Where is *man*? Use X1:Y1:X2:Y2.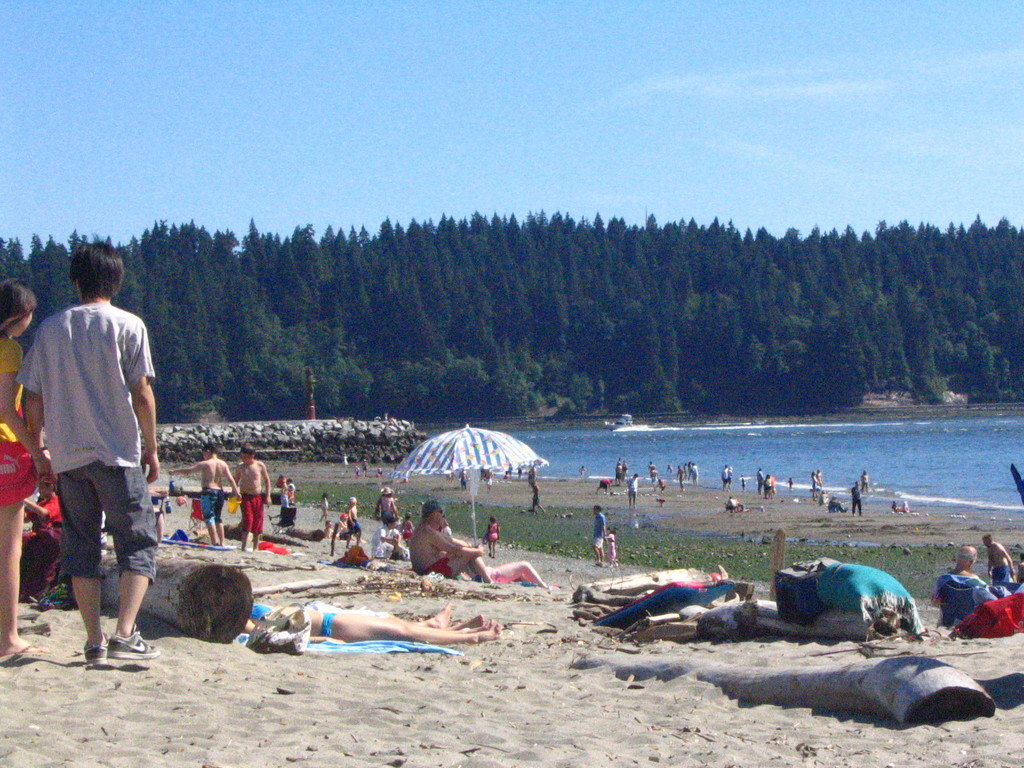
728:465:734:489.
